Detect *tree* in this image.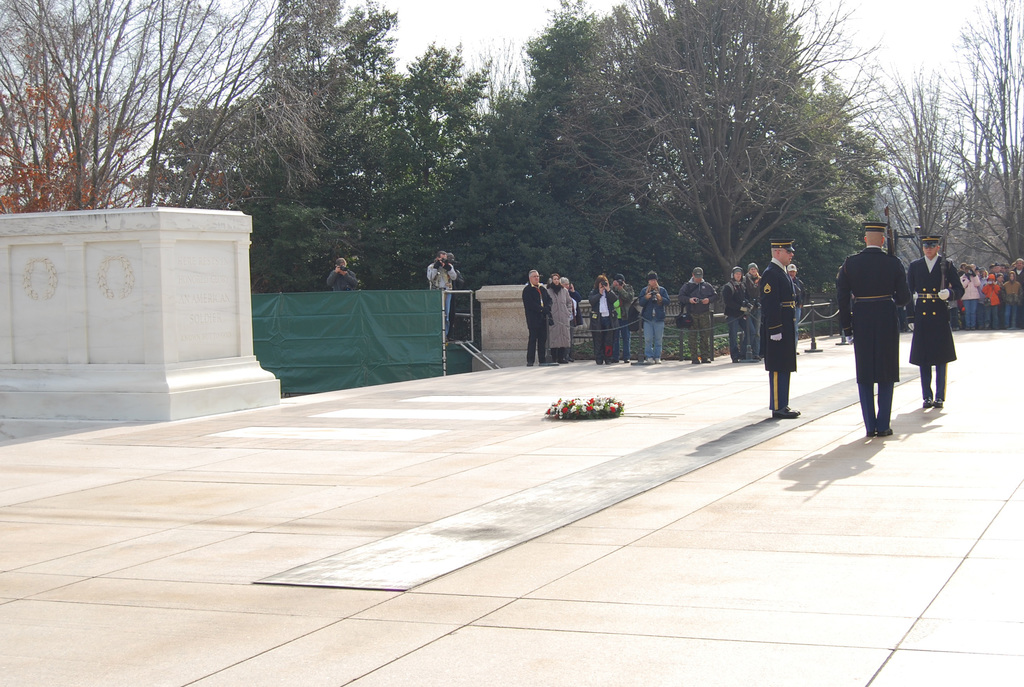
Detection: box(0, 81, 133, 221).
